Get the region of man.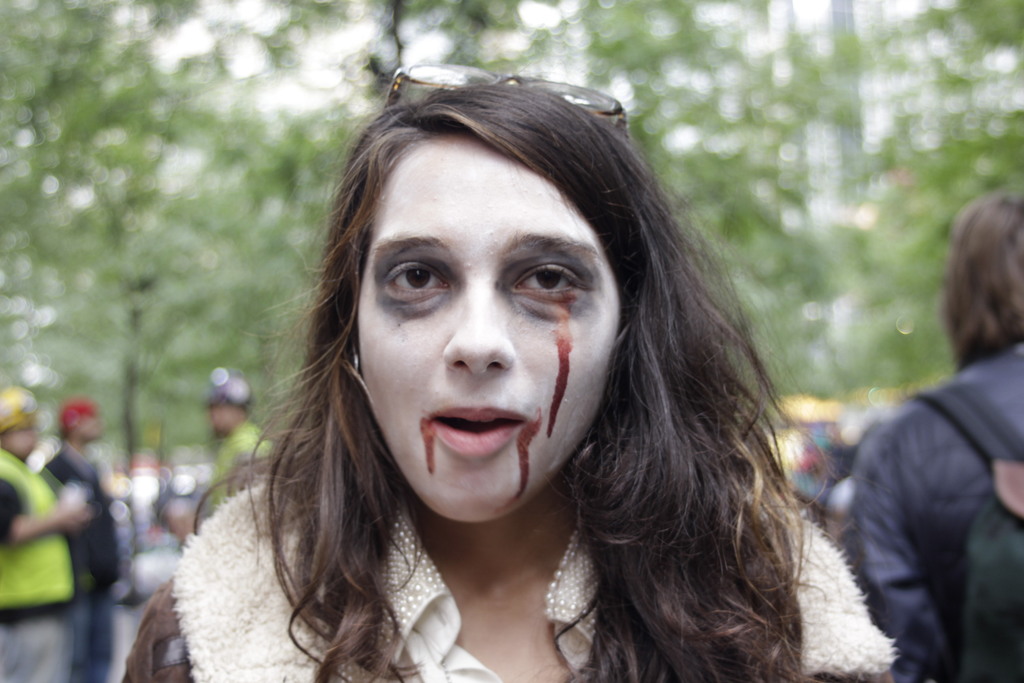
rect(33, 386, 143, 680).
